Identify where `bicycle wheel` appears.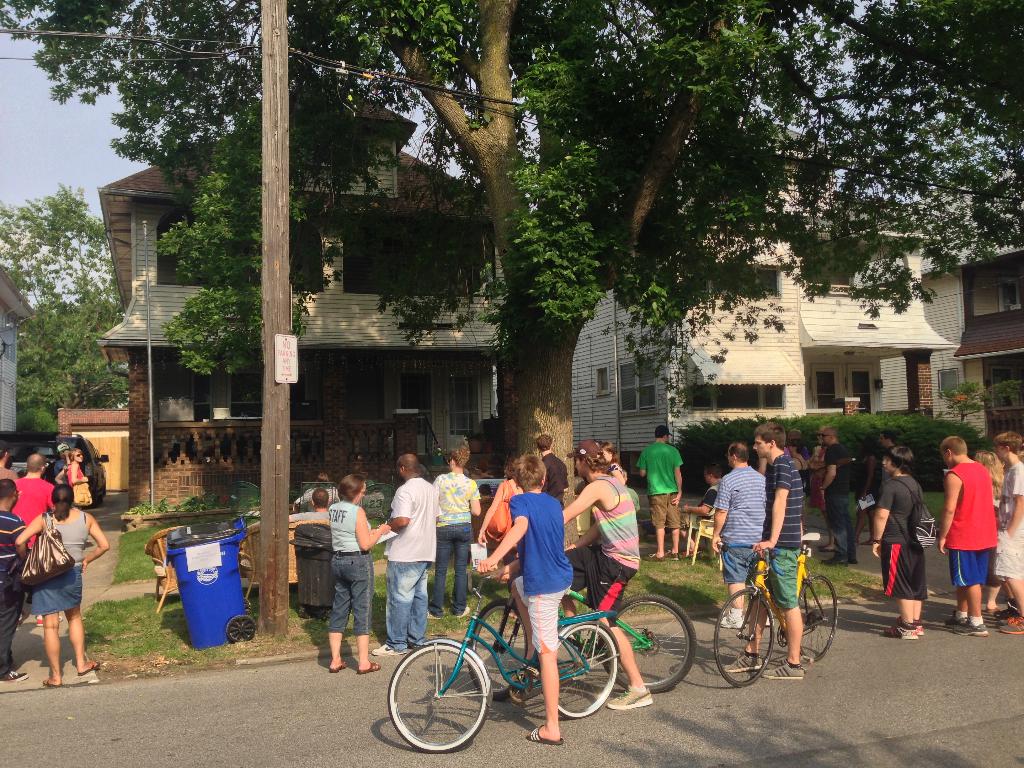
Appears at crop(392, 658, 490, 754).
